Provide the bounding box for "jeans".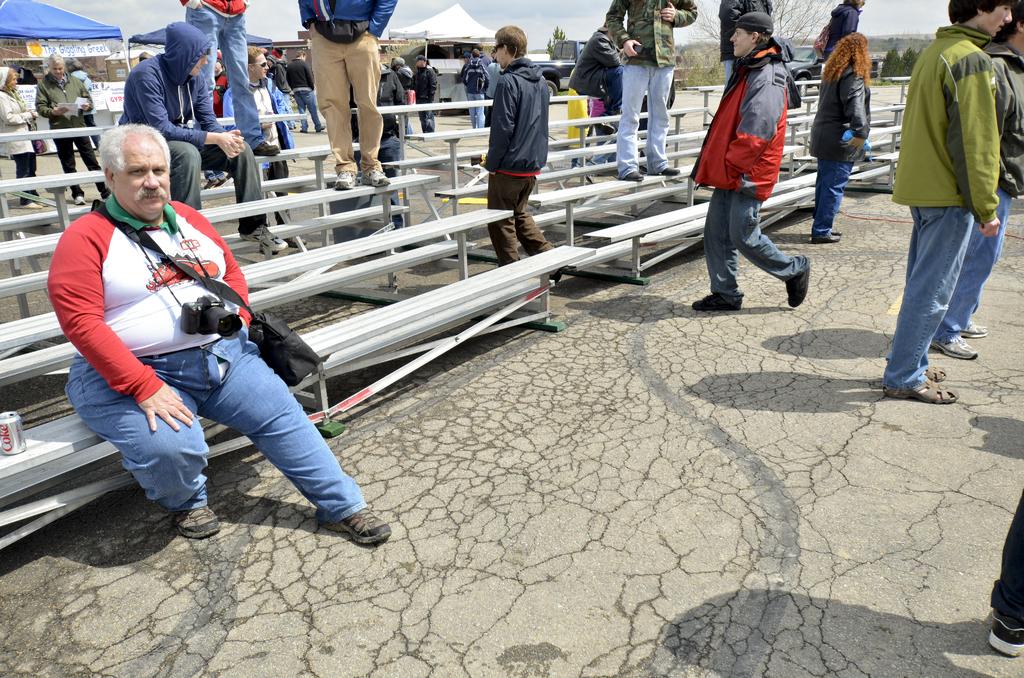
64, 323, 366, 525.
